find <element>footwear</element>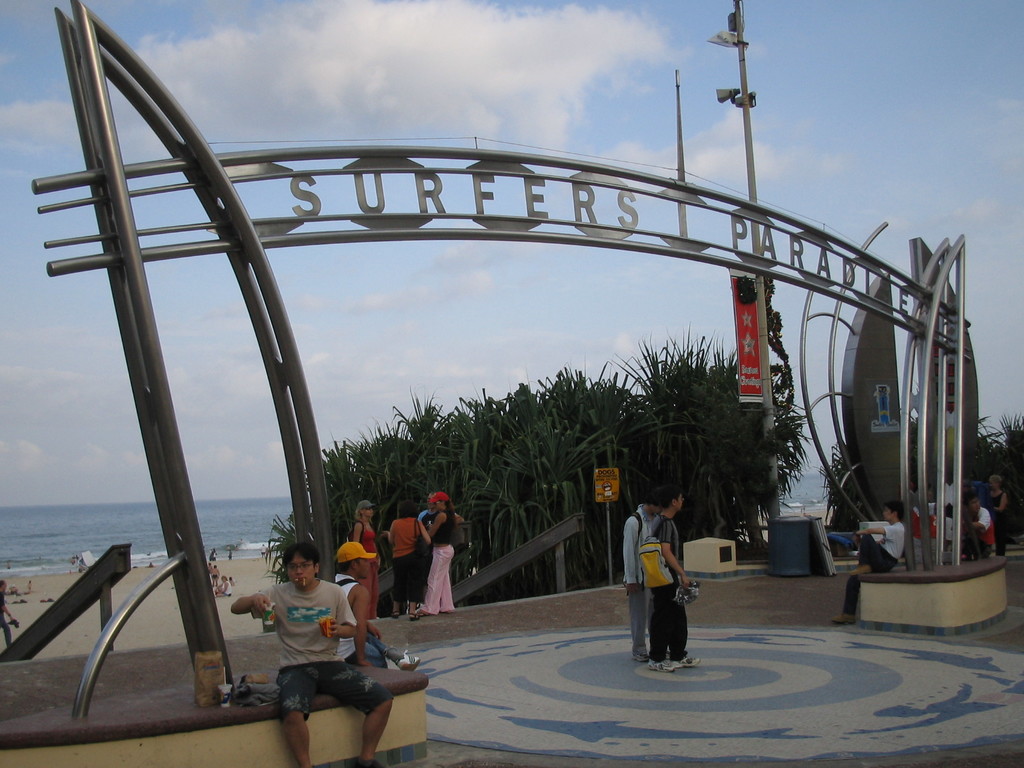
locate(678, 658, 703, 674)
